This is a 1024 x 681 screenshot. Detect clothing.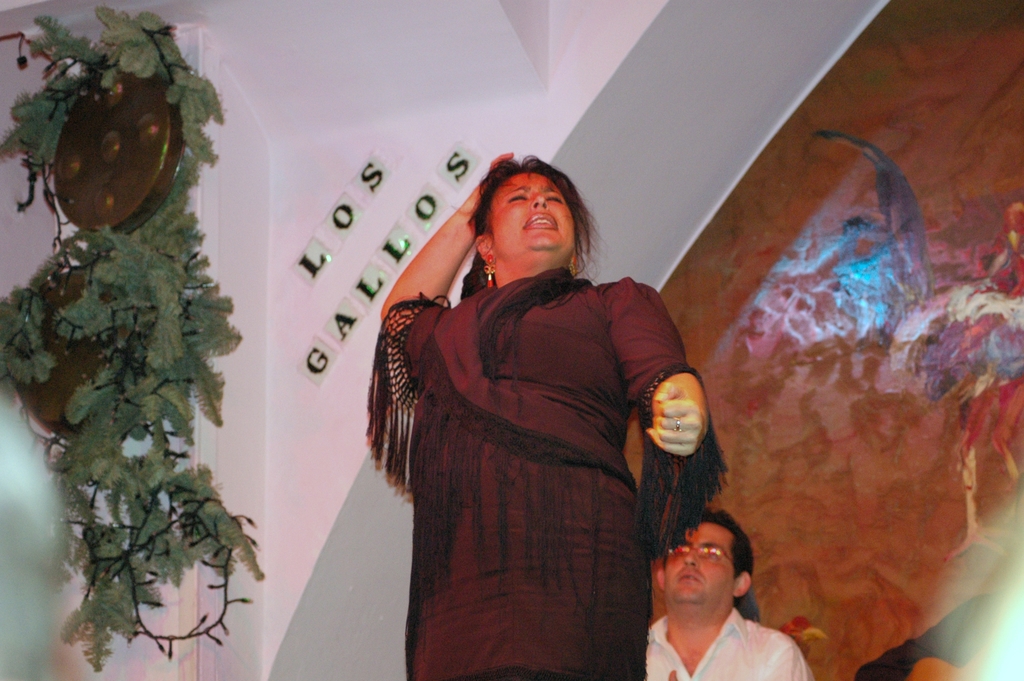
locate(648, 595, 812, 680).
